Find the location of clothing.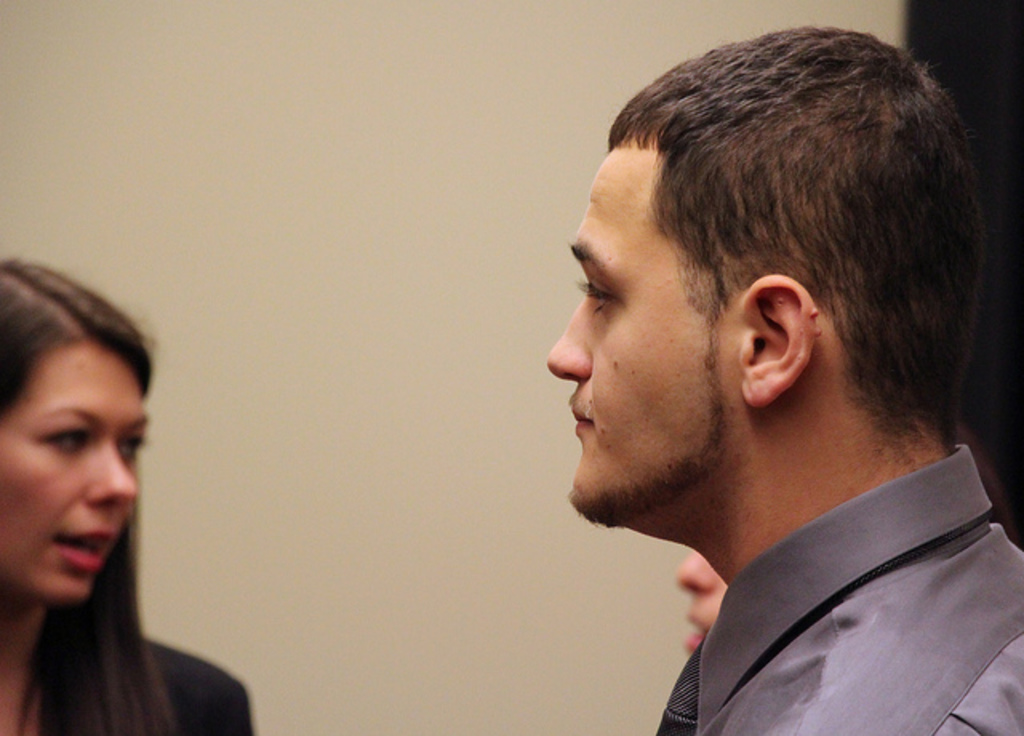
Location: <bbox>139, 619, 262, 734</bbox>.
